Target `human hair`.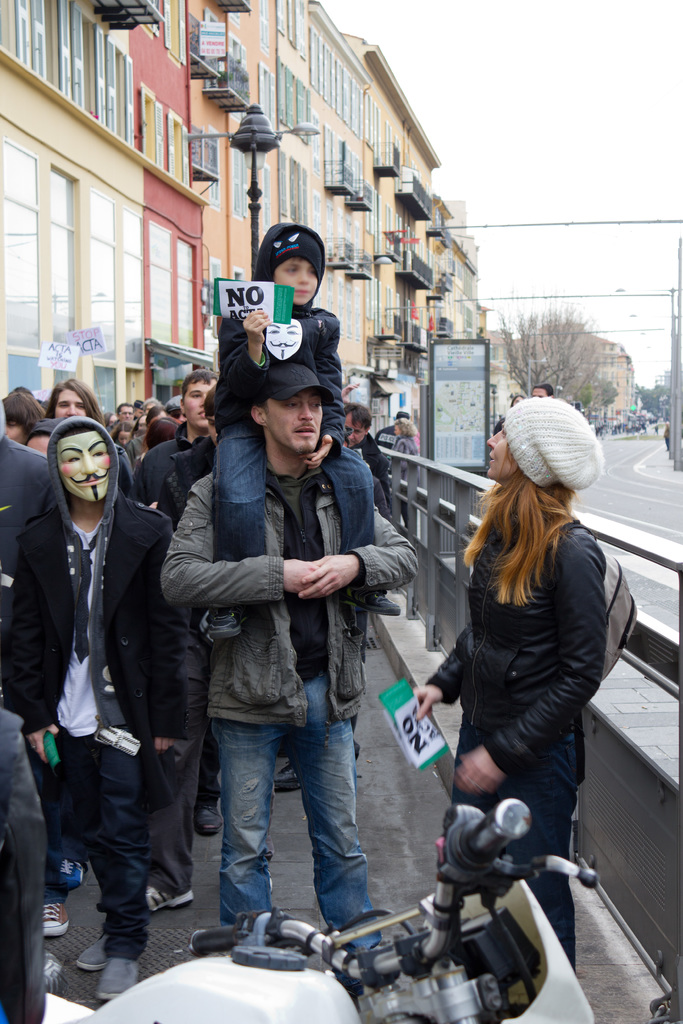
Target region: <region>465, 464, 573, 604</region>.
